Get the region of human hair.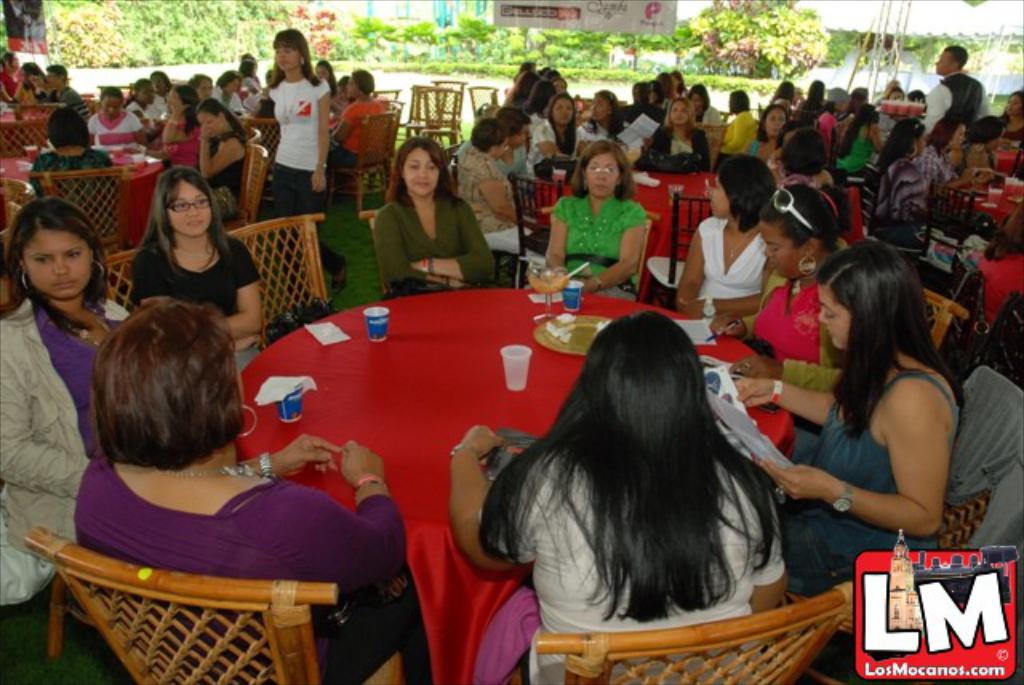
select_region(568, 141, 638, 202).
